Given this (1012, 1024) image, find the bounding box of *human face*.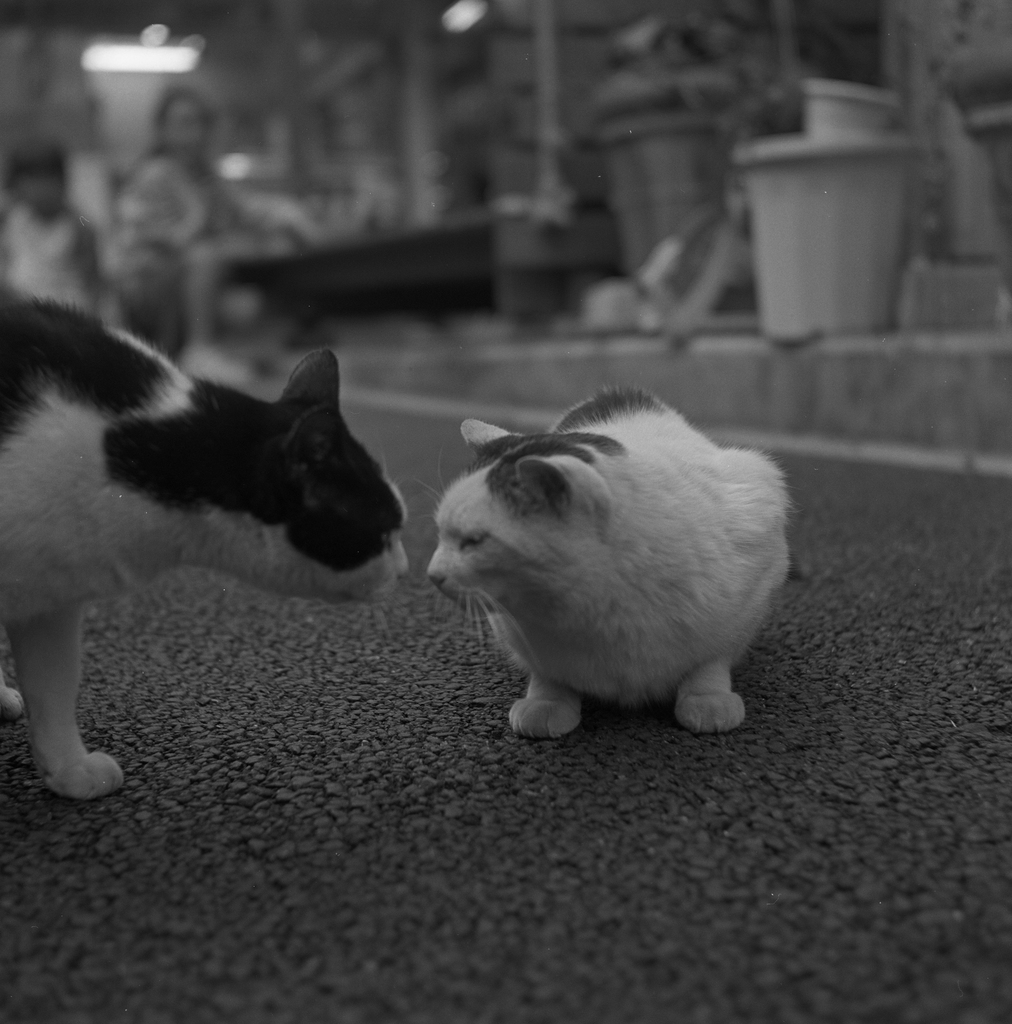
[168,95,210,151].
